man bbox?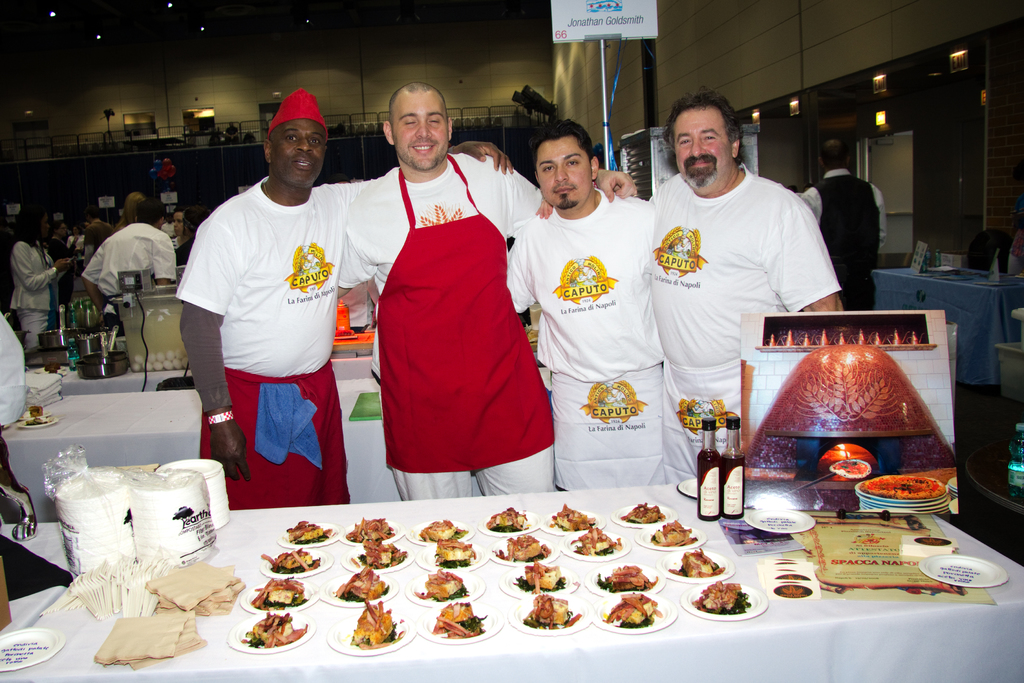
box=[78, 193, 175, 319]
